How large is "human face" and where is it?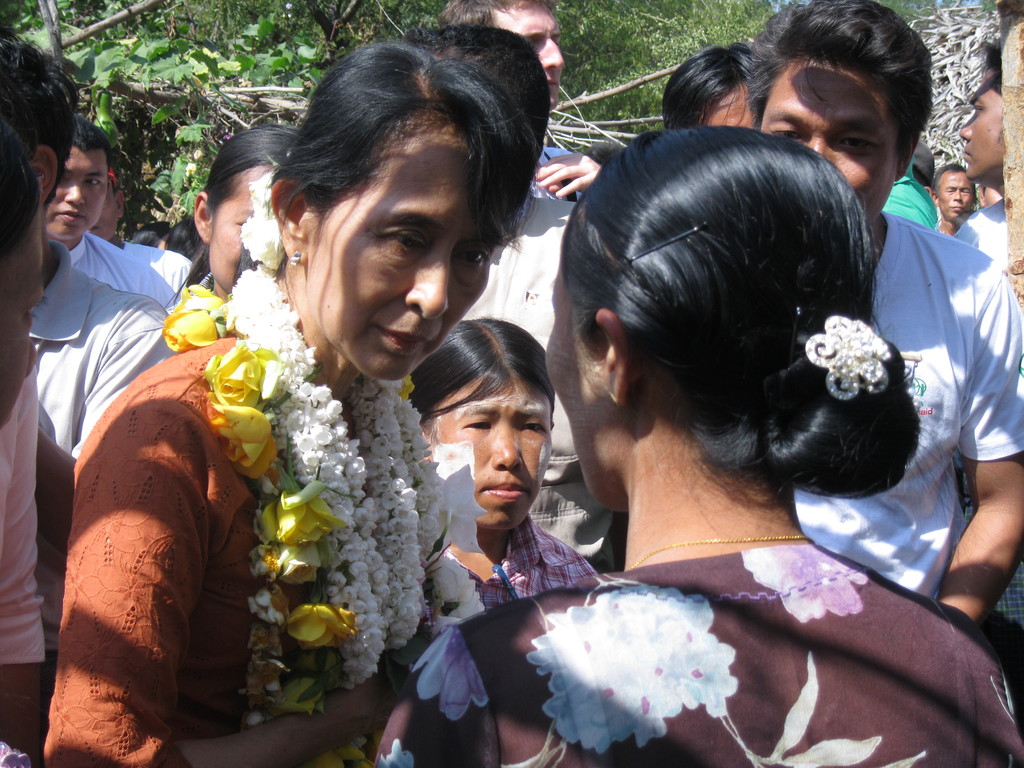
Bounding box: box(954, 57, 1001, 179).
